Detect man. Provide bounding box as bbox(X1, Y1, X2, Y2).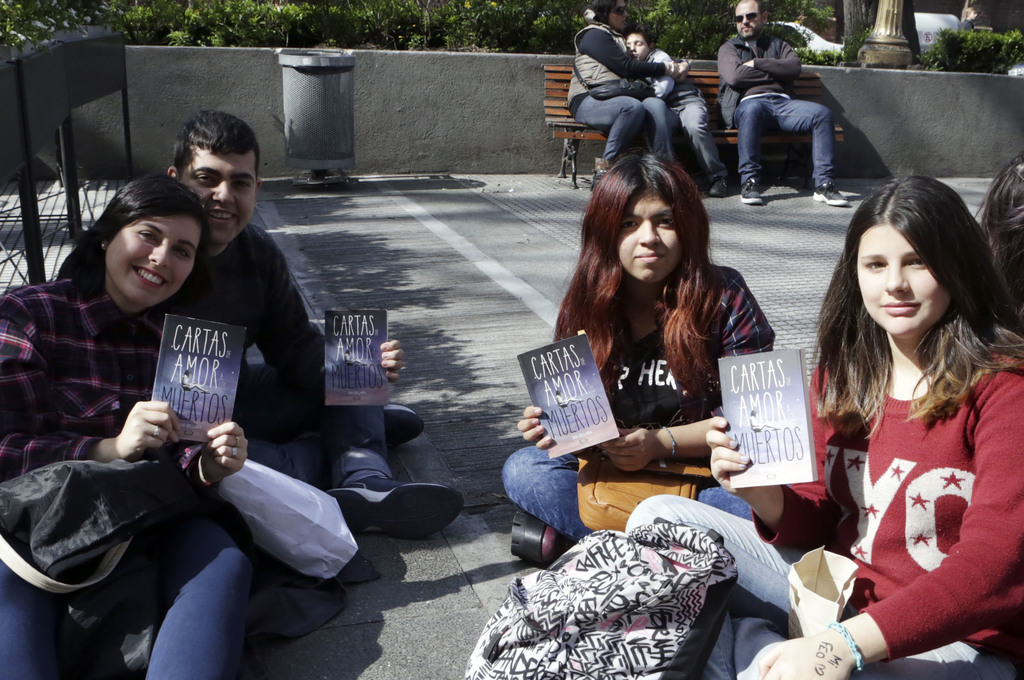
bbox(719, 0, 850, 209).
